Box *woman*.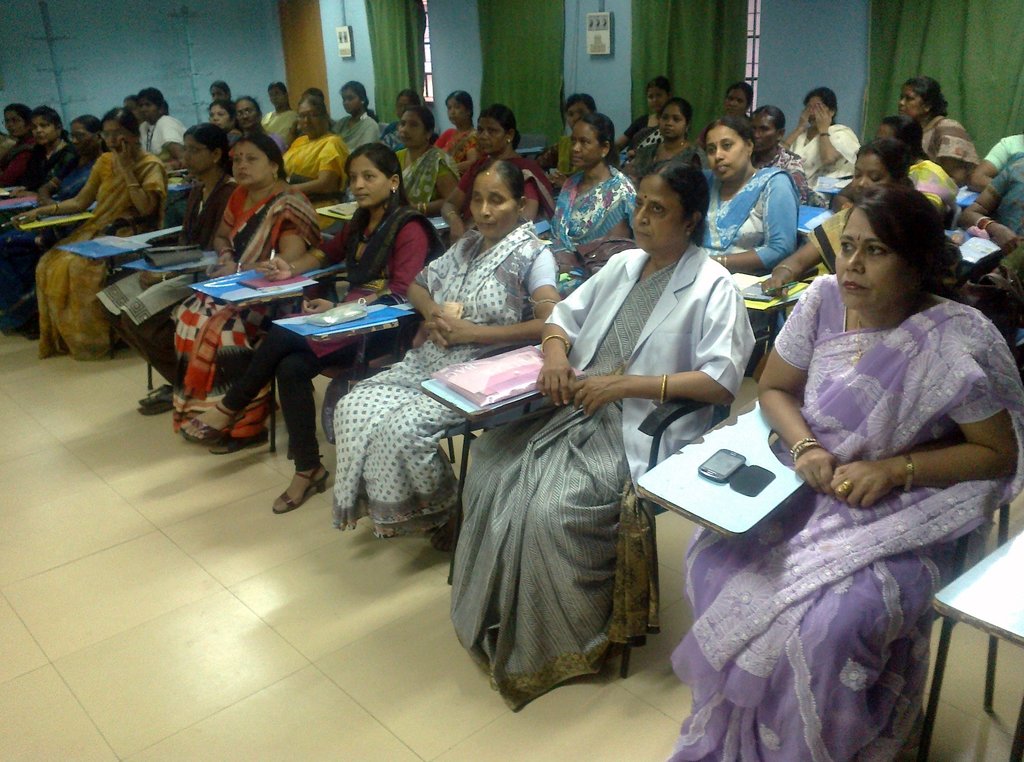
[x1=0, y1=108, x2=75, y2=277].
